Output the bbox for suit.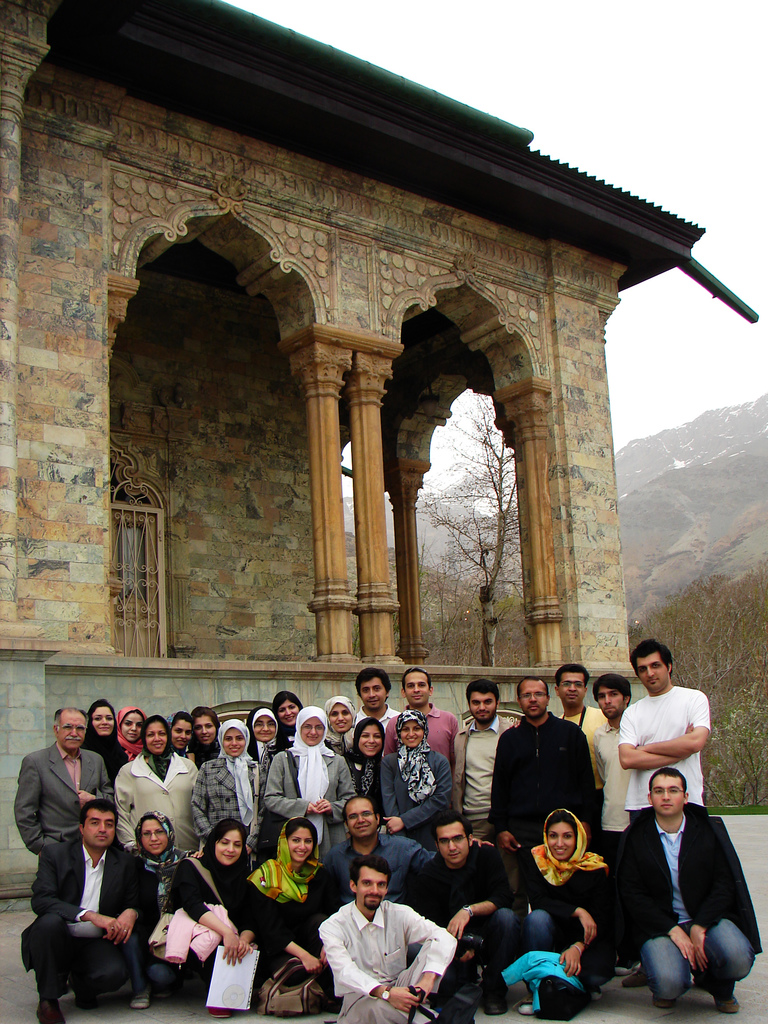
[left=14, top=741, right=116, bottom=863].
